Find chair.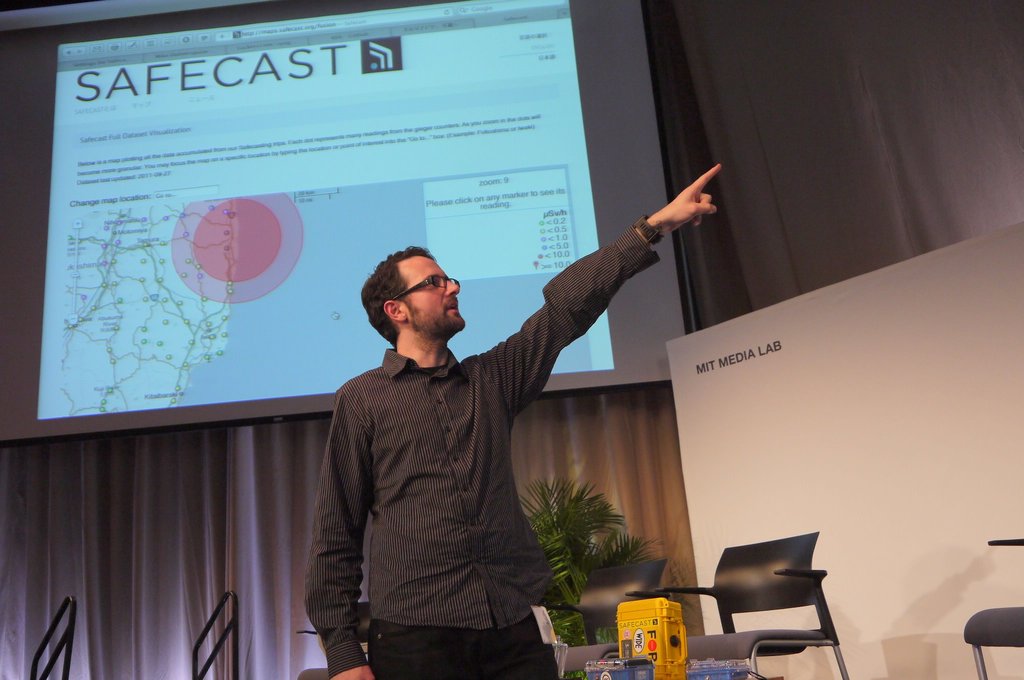
961/537/1023/679.
